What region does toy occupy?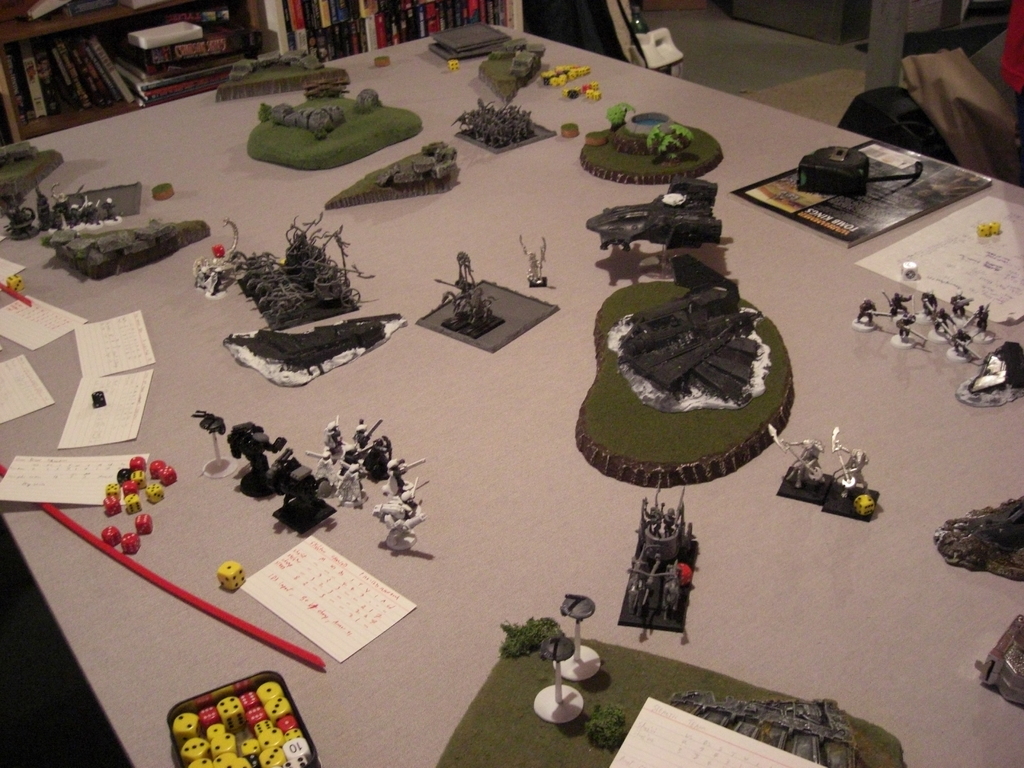
left=514, top=237, right=550, bottom=284.
